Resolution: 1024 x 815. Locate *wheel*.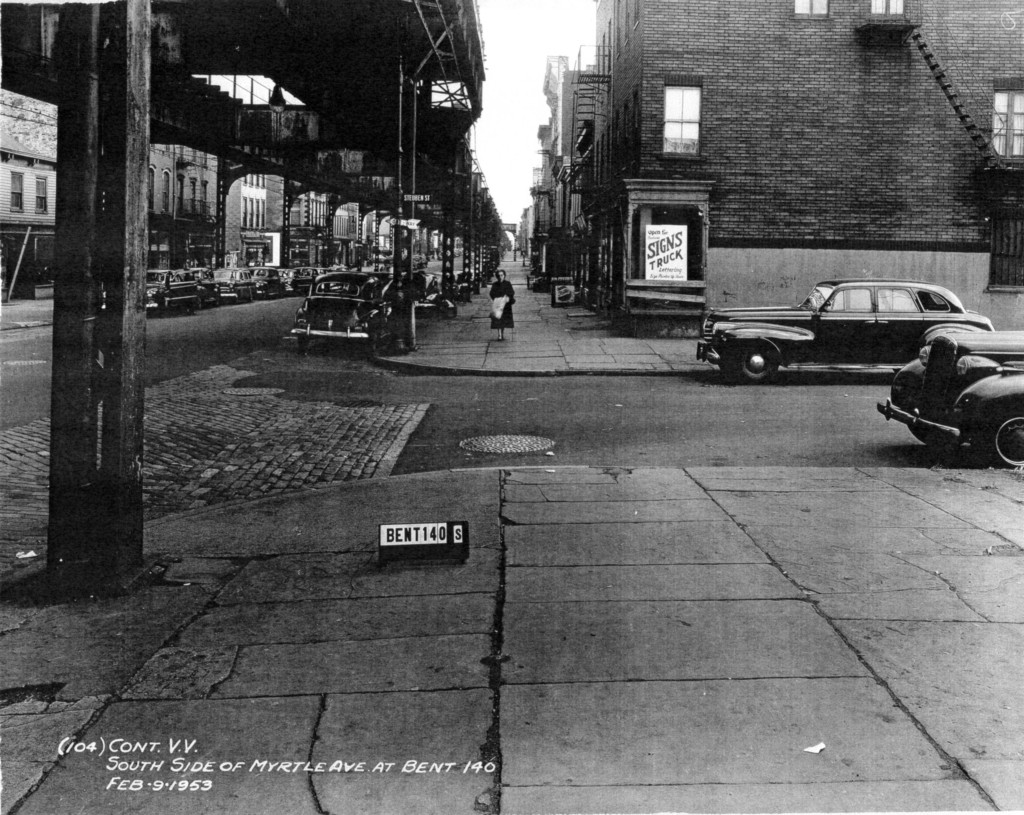
bbox=[732, 343, 781, 382].
